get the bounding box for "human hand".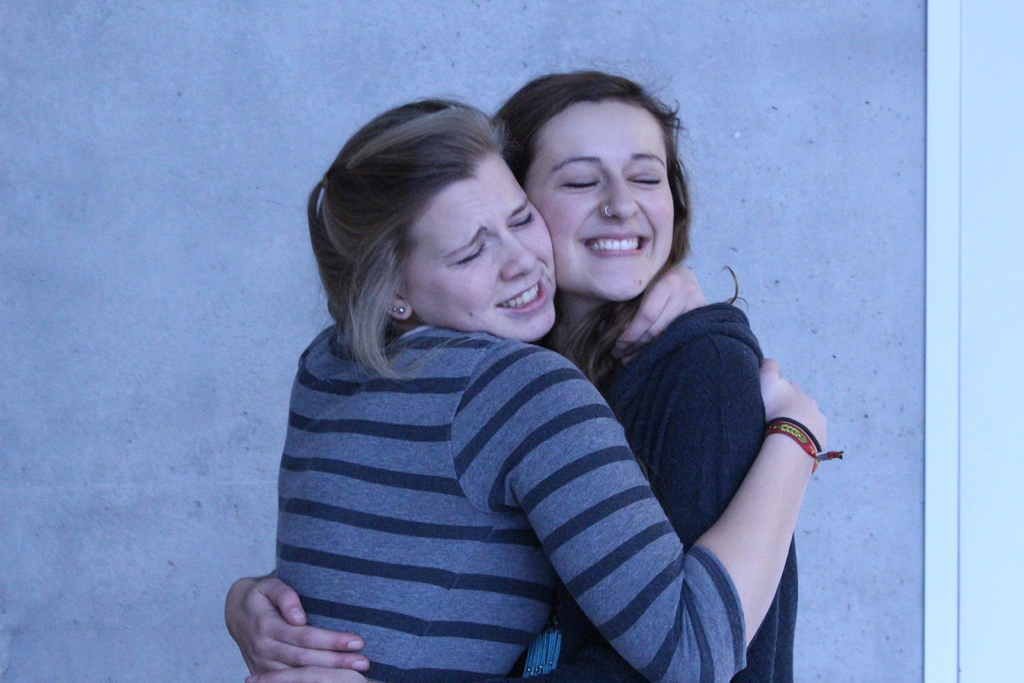
<bbox>756, 353, 833, 453</bbox>.
